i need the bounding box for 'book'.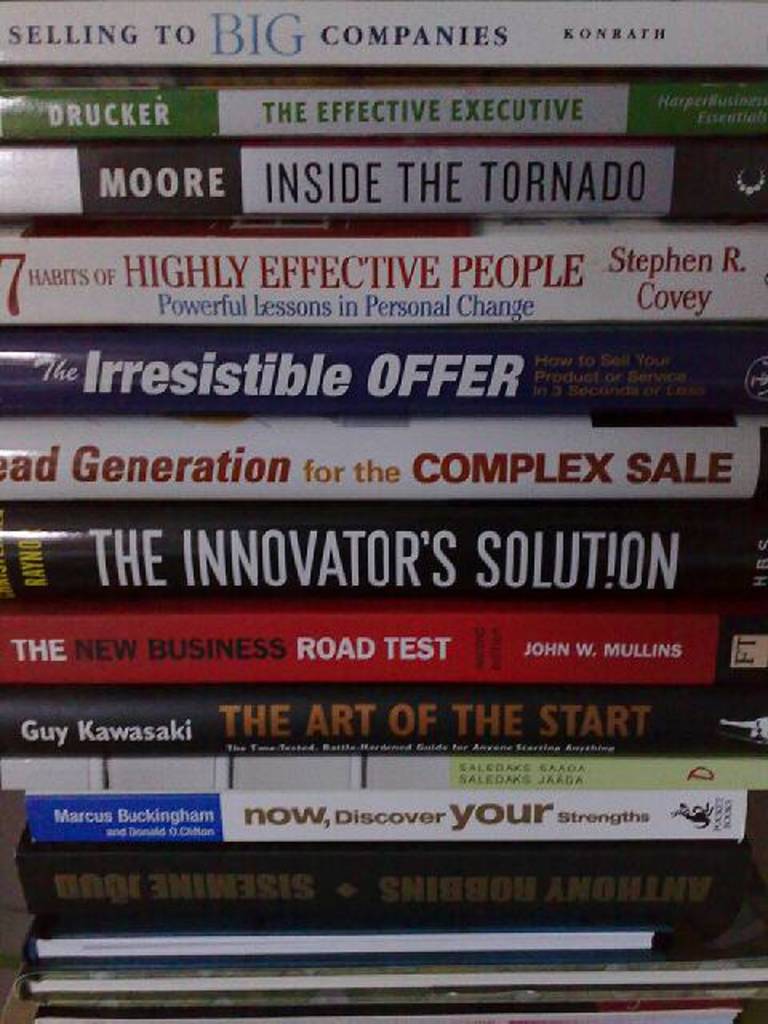
Here it is: bbox=(27, 923, 659, 973).
